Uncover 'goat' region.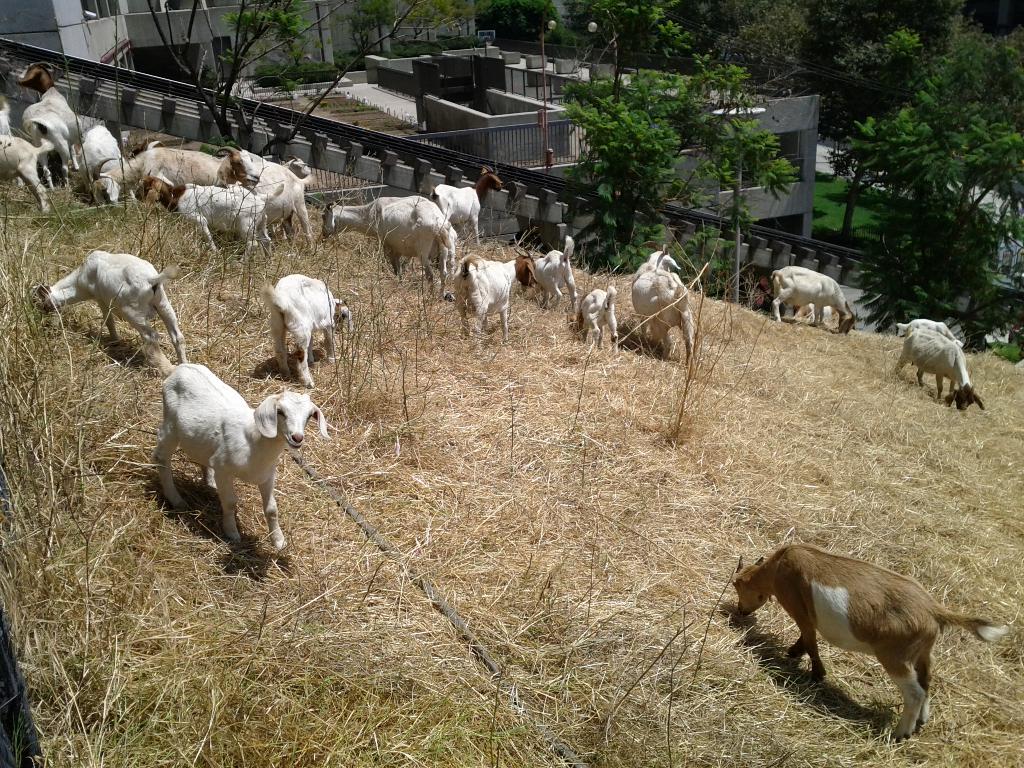
Uncovered: select_region(525, 234, 574, 317).
